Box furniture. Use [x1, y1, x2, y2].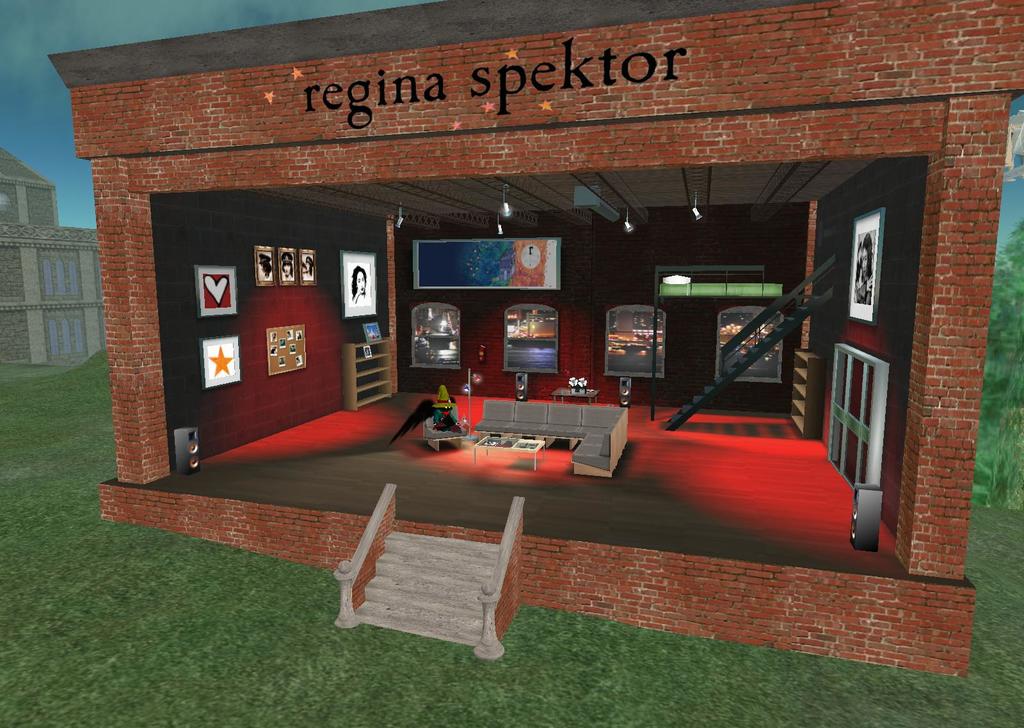
[341, 336, 392, 411].
